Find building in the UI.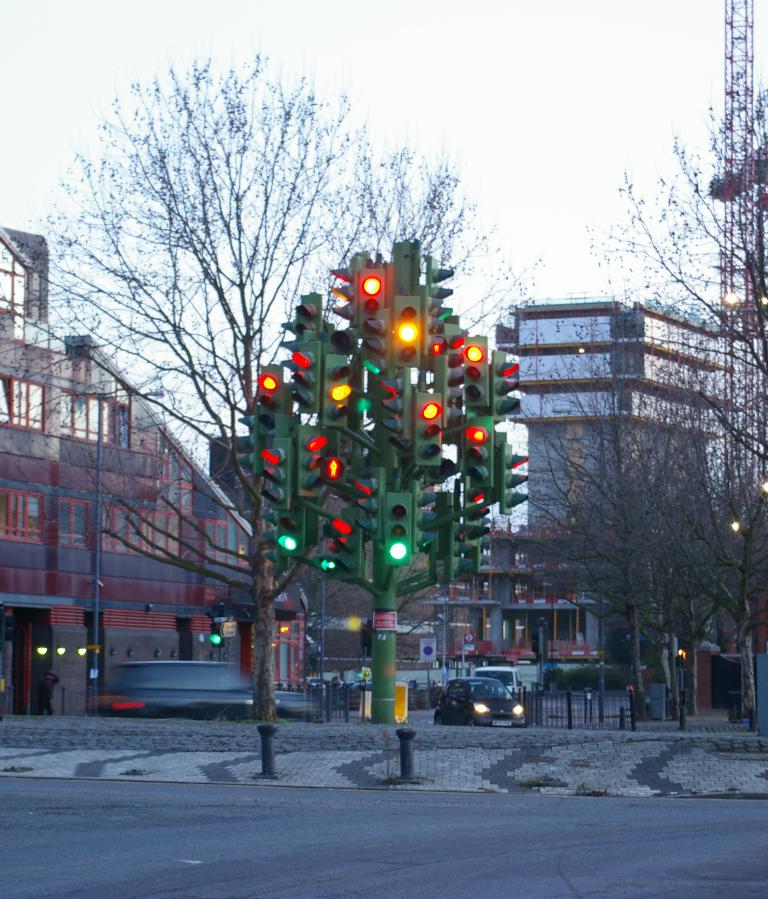
UI element at [x1=422, y1=294, x2=737, y2=663].
